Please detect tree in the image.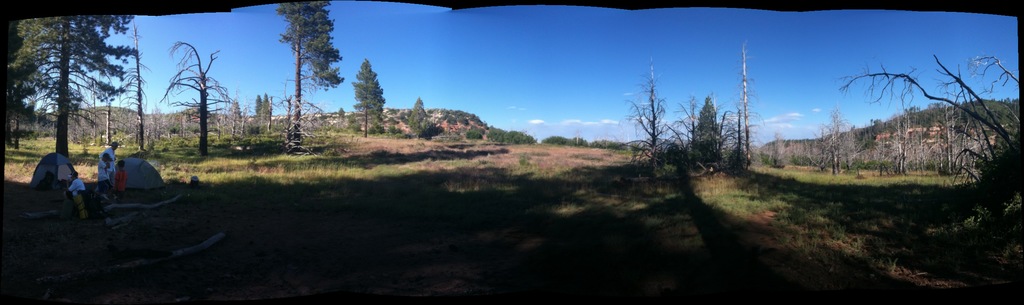
[x1=675, y1=90, x2=705, y2=177].
